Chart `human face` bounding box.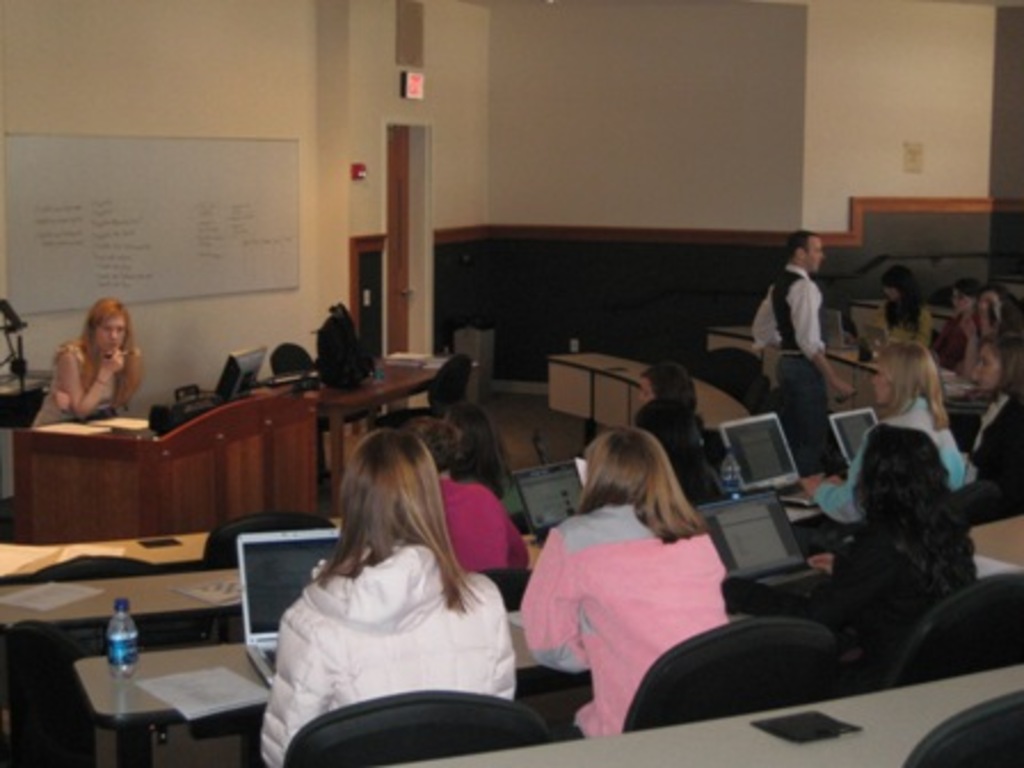
Charted: crop(802, 229, 827, 270).
